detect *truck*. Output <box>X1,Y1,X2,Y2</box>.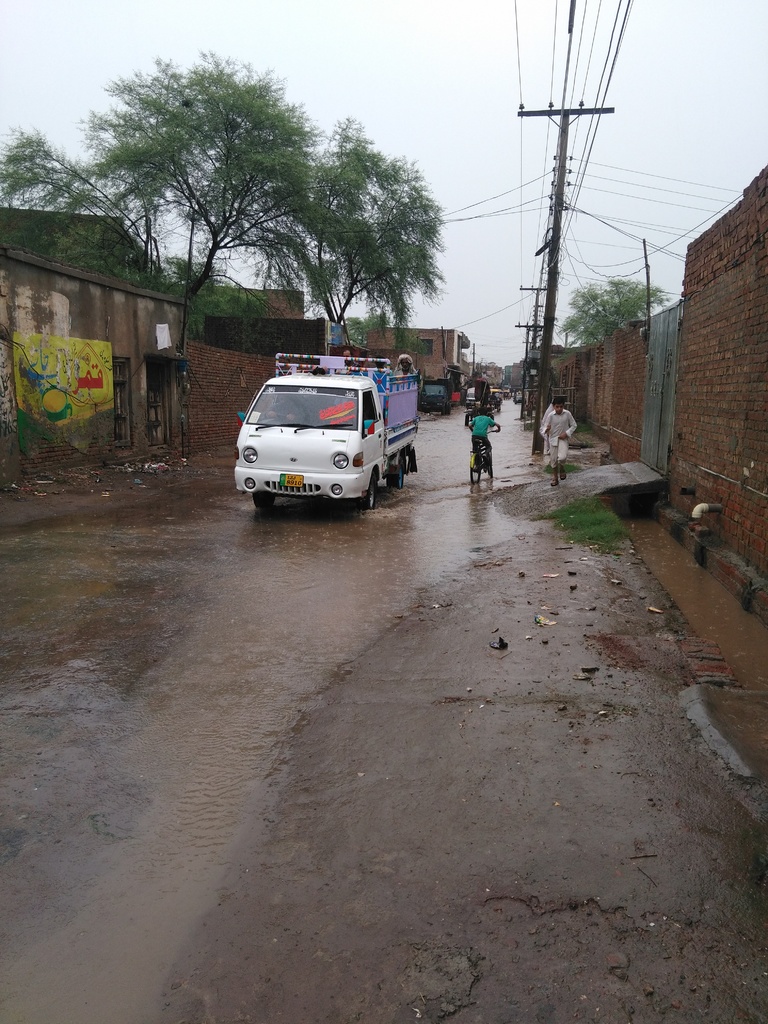
<box>232,342,433,522</box>.
